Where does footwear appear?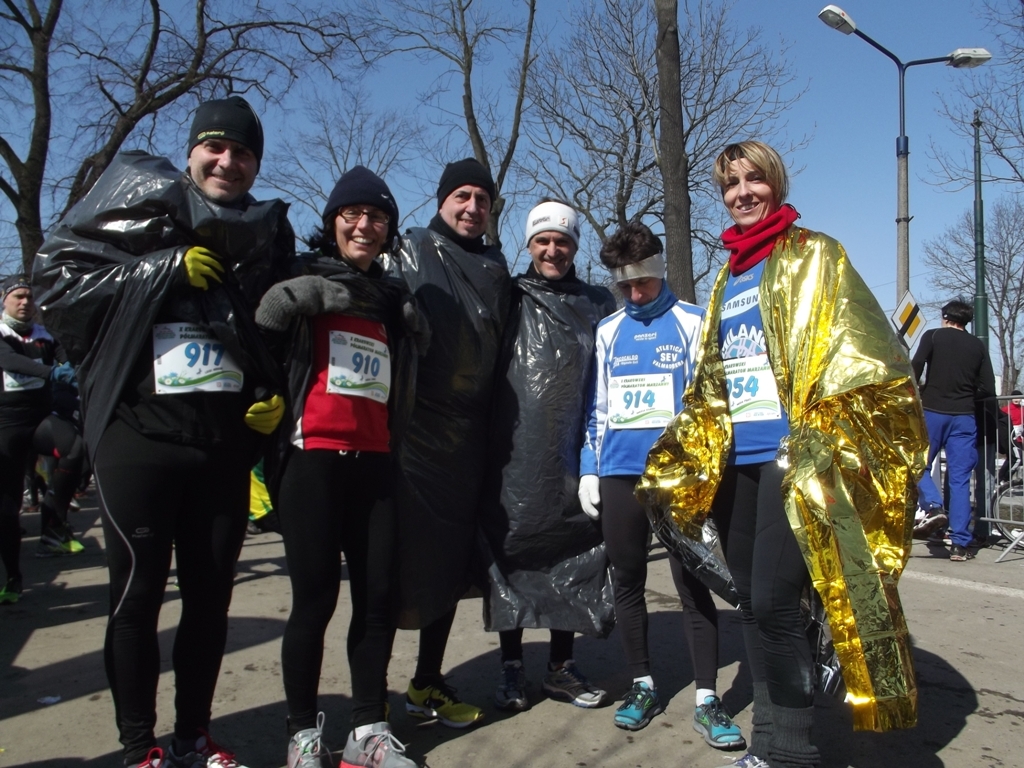
Appears at 492,657,530,711.
